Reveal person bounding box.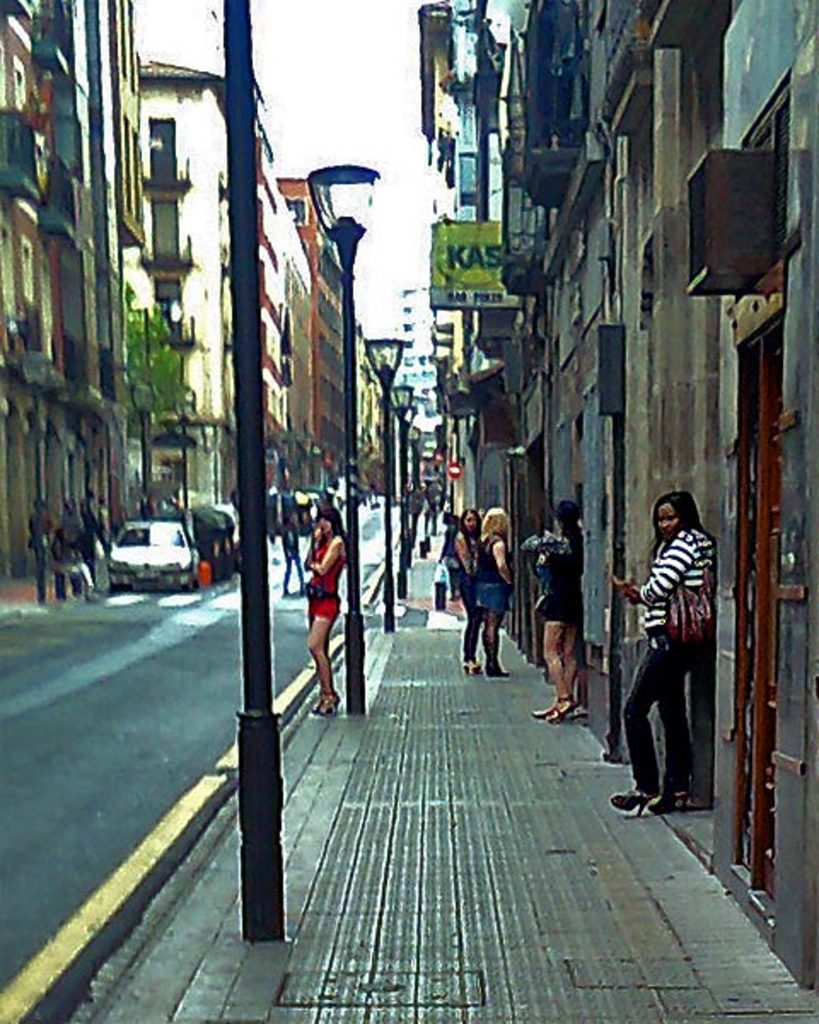
Revealed: (x1=305, y1=503, x2=346, y2=717).
